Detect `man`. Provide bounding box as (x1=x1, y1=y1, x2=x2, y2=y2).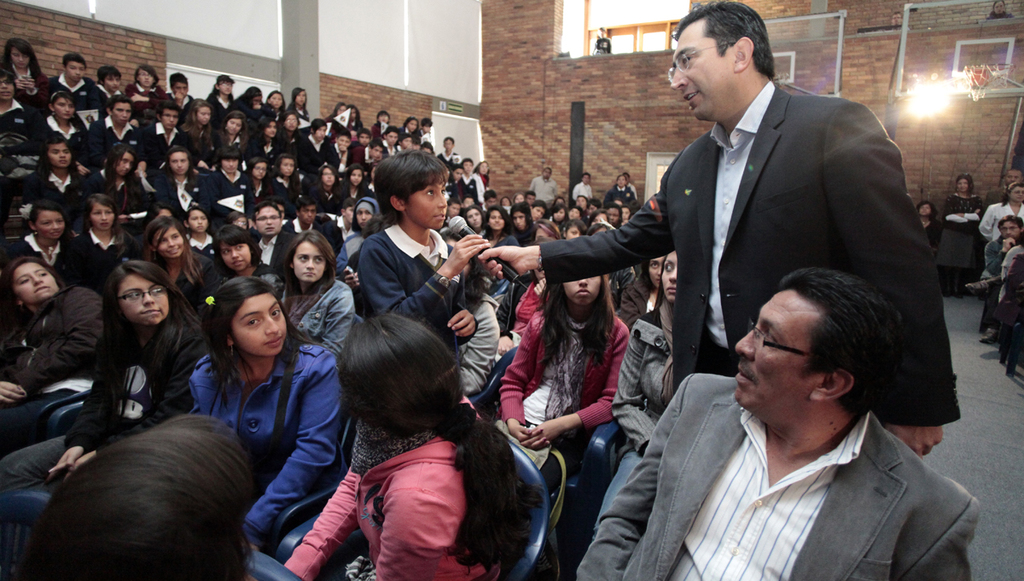
(x1=526, y1=170, x2=557, y2=207).
